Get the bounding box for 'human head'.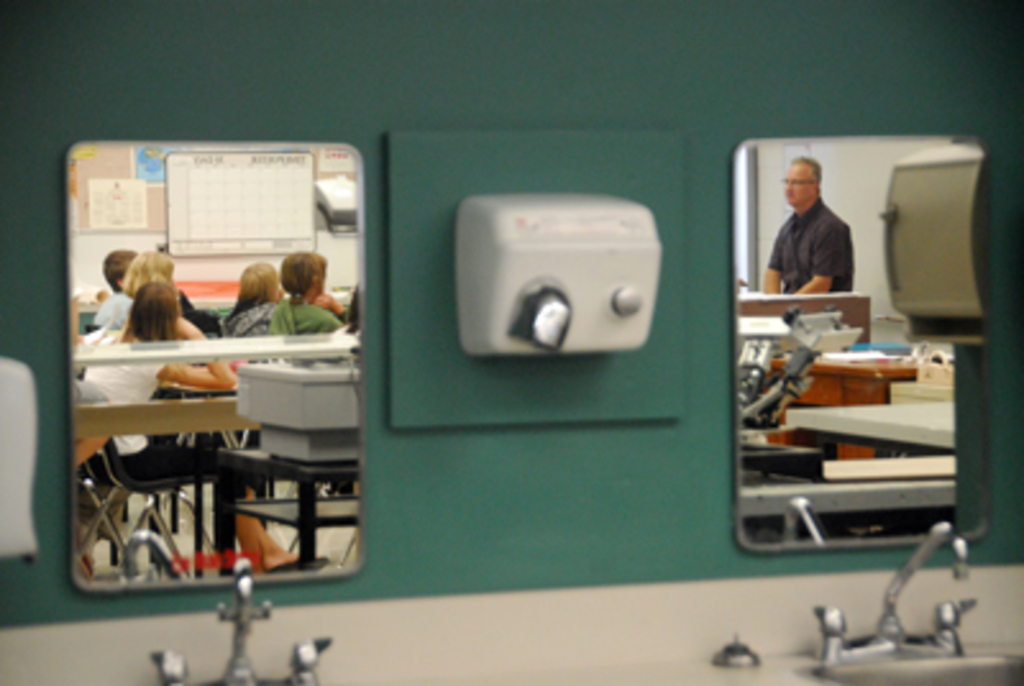
region(125, 282, 184, 346).
